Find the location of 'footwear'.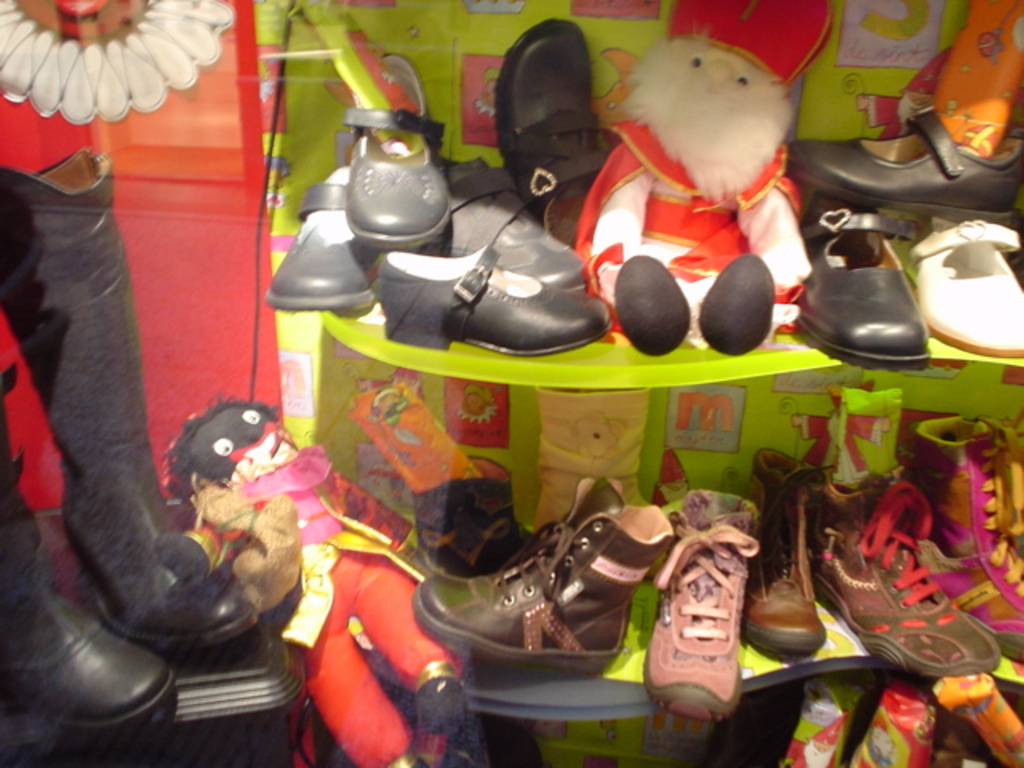
Location: <box>907,211,1022,365</box>.
